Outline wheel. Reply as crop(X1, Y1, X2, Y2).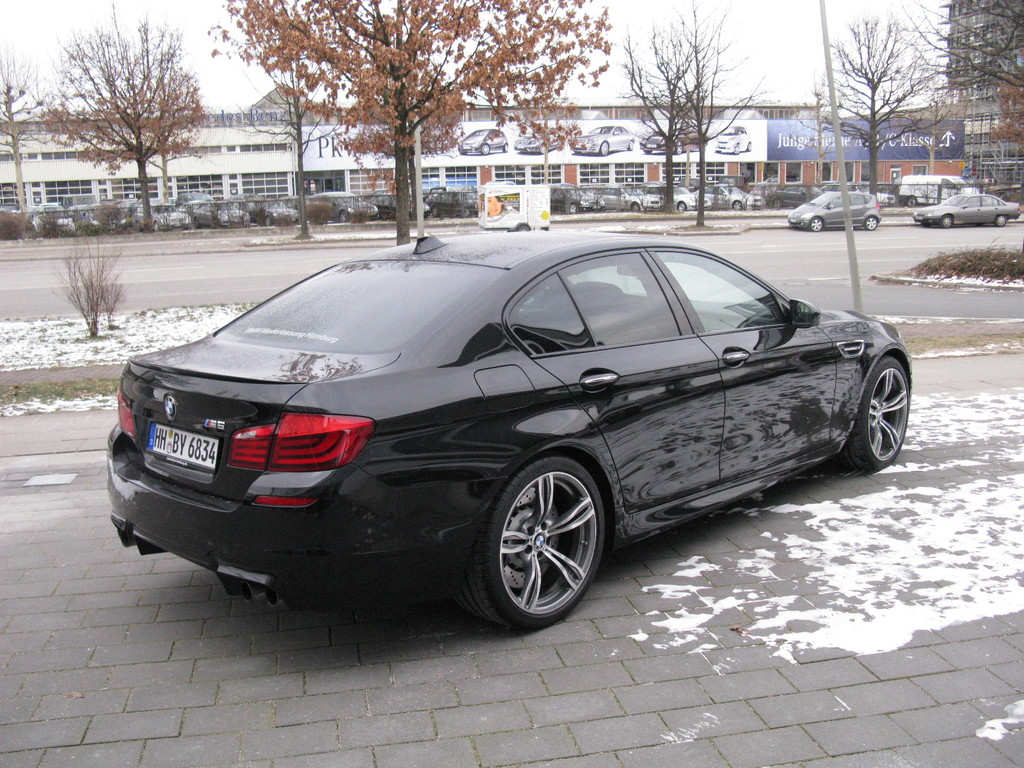
crop(431, 205, 437, 216).
